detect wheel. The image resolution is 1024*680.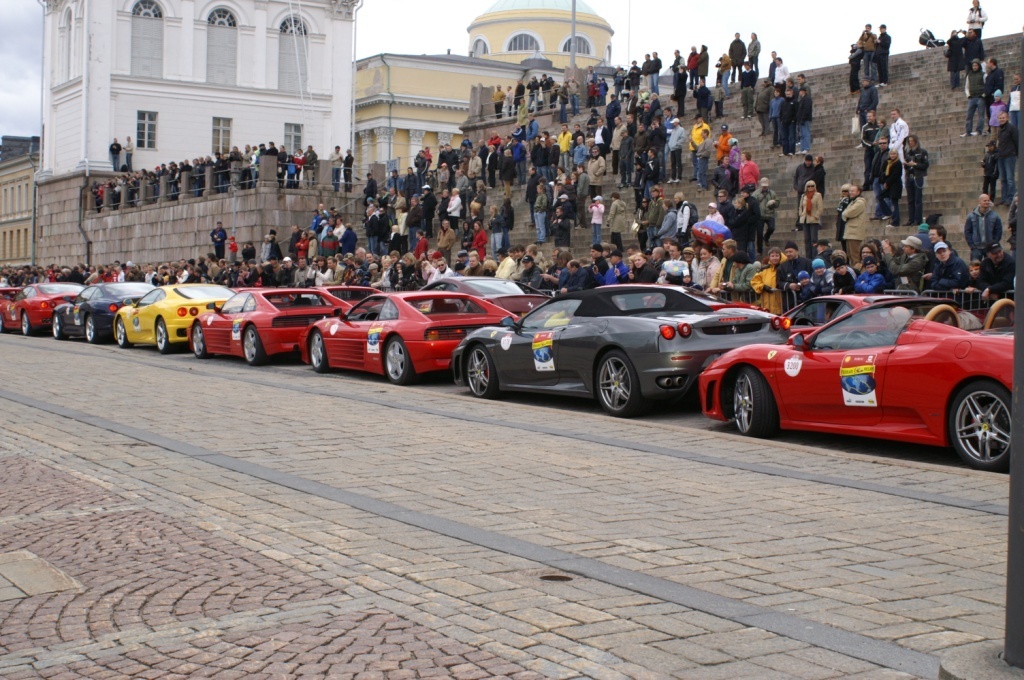
189:323:208:365.
